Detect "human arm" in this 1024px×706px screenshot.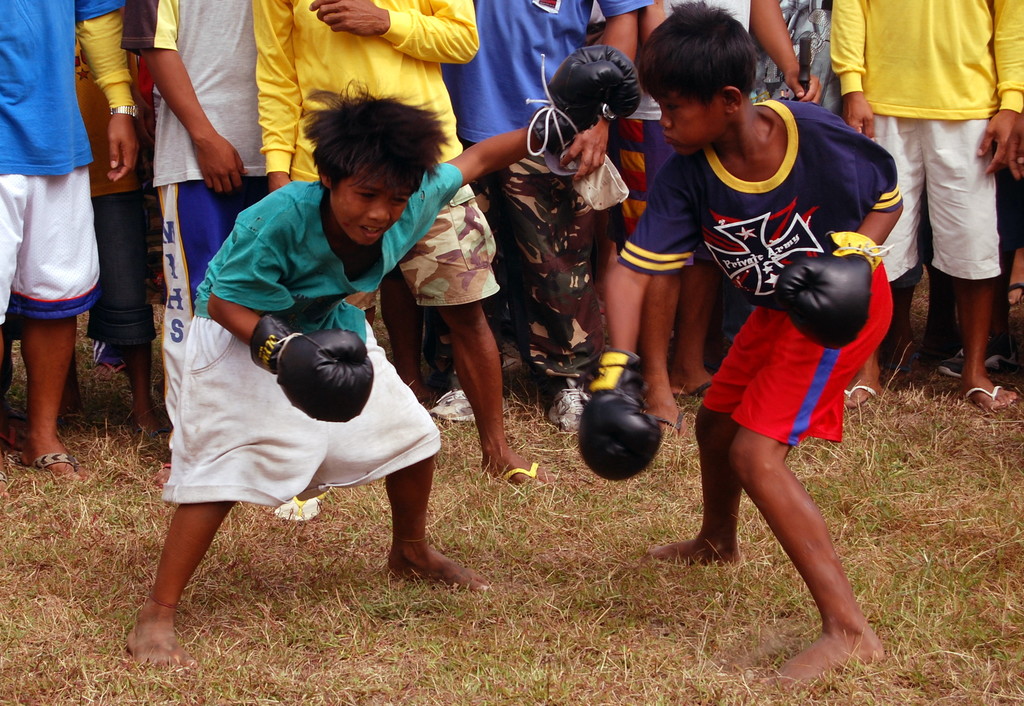
Detection: 572:157:705:480.
